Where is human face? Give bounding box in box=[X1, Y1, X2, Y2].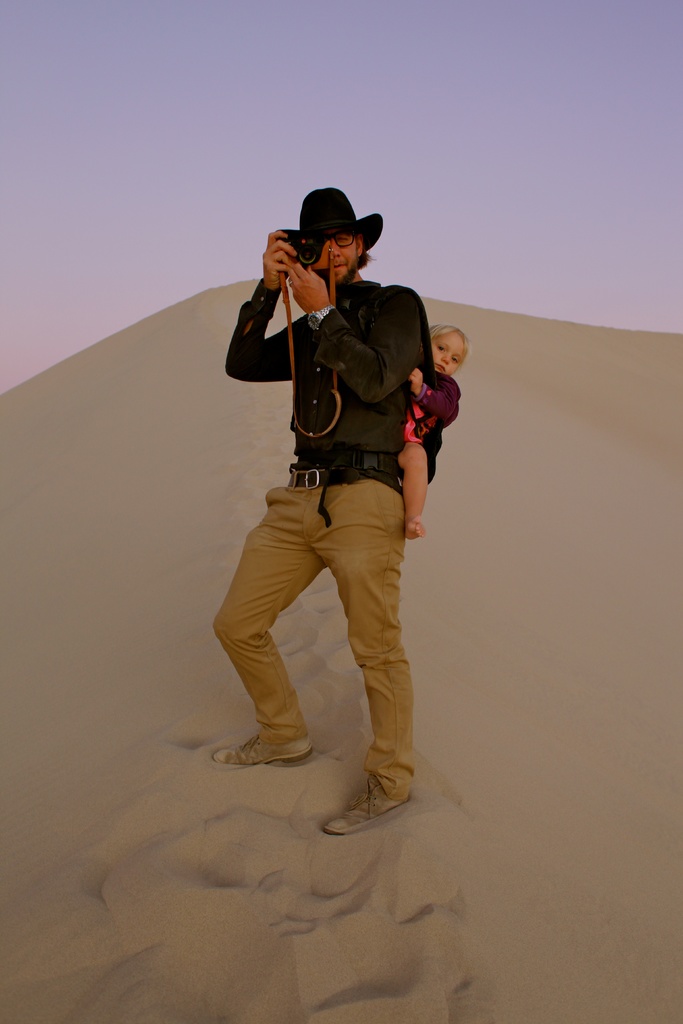
box=[427, 328, 478, 379].
